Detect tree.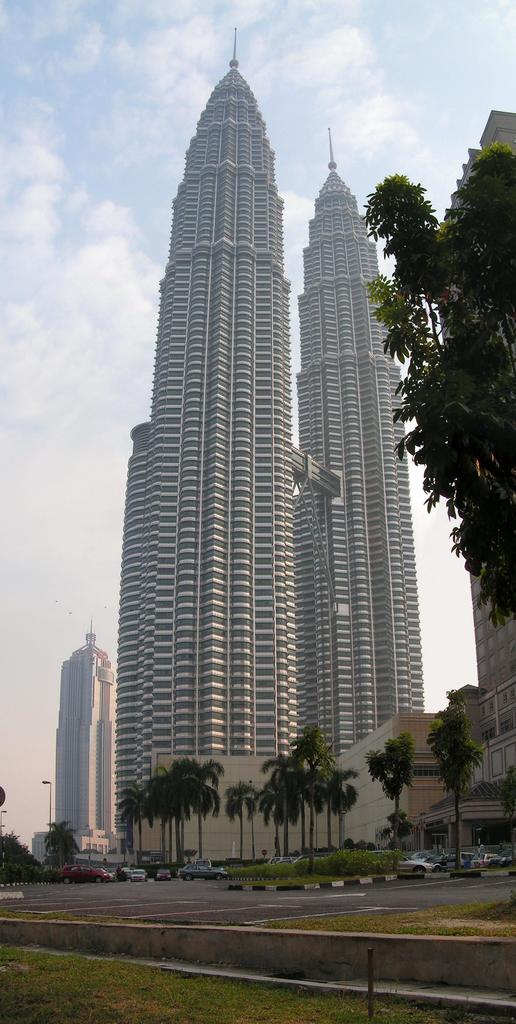
Detected at (left=42, top=820, right=79, bottom=874).
